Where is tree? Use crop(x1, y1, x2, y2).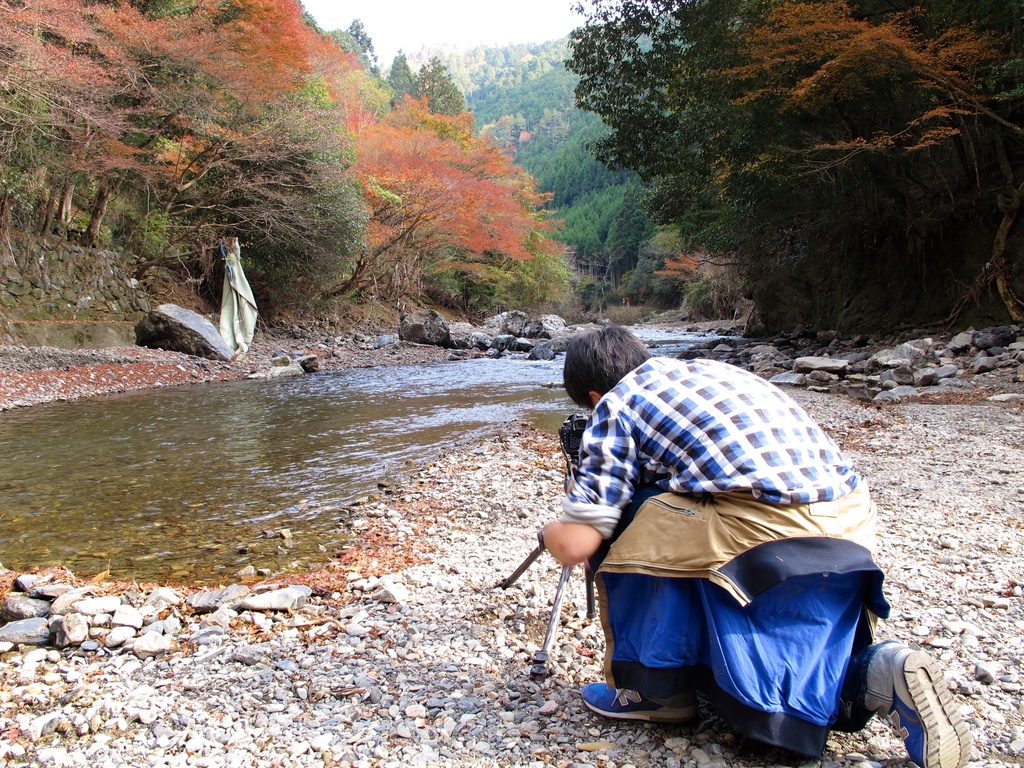
crop(540, 66, 1023, 337).
